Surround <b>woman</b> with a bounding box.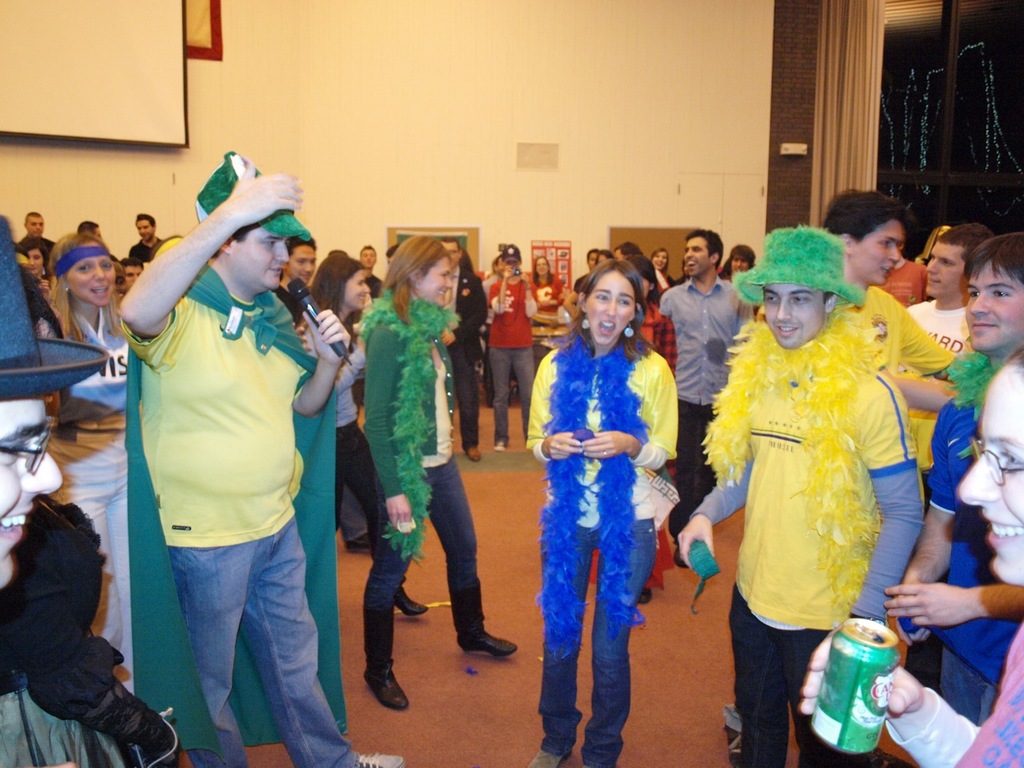
x1=714 y1=243 x2=754 y2=279.
